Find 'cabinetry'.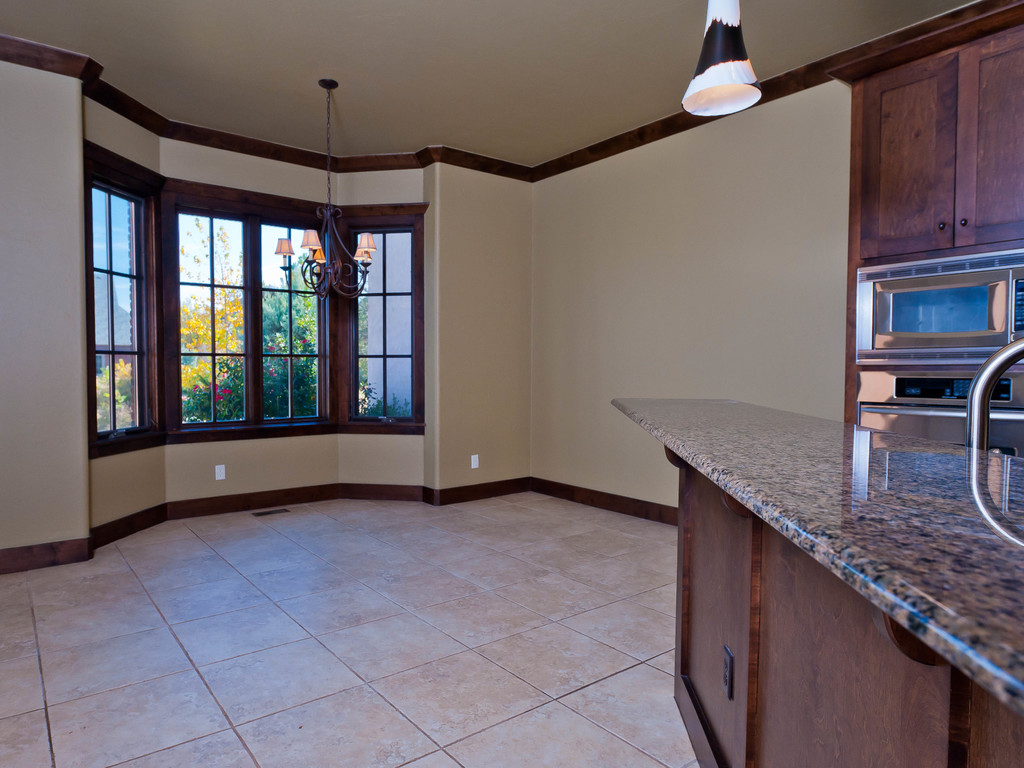
crop(845, 77, 1023, 447).
